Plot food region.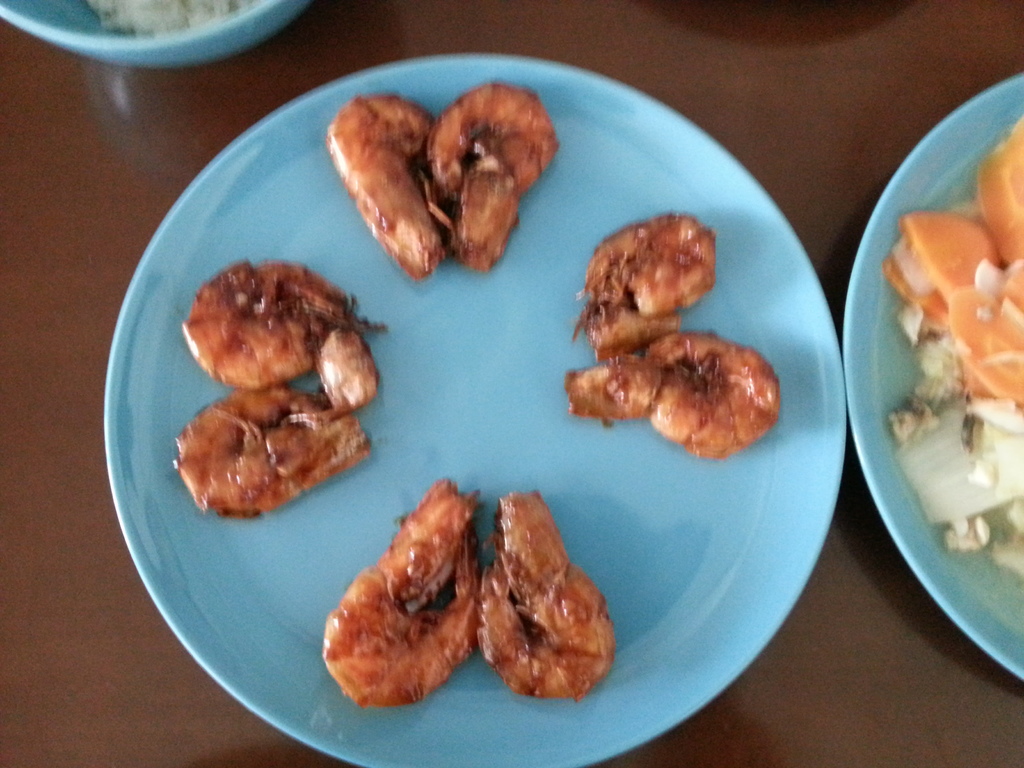
Plotted at bbox(585, 313, 783, 461).
